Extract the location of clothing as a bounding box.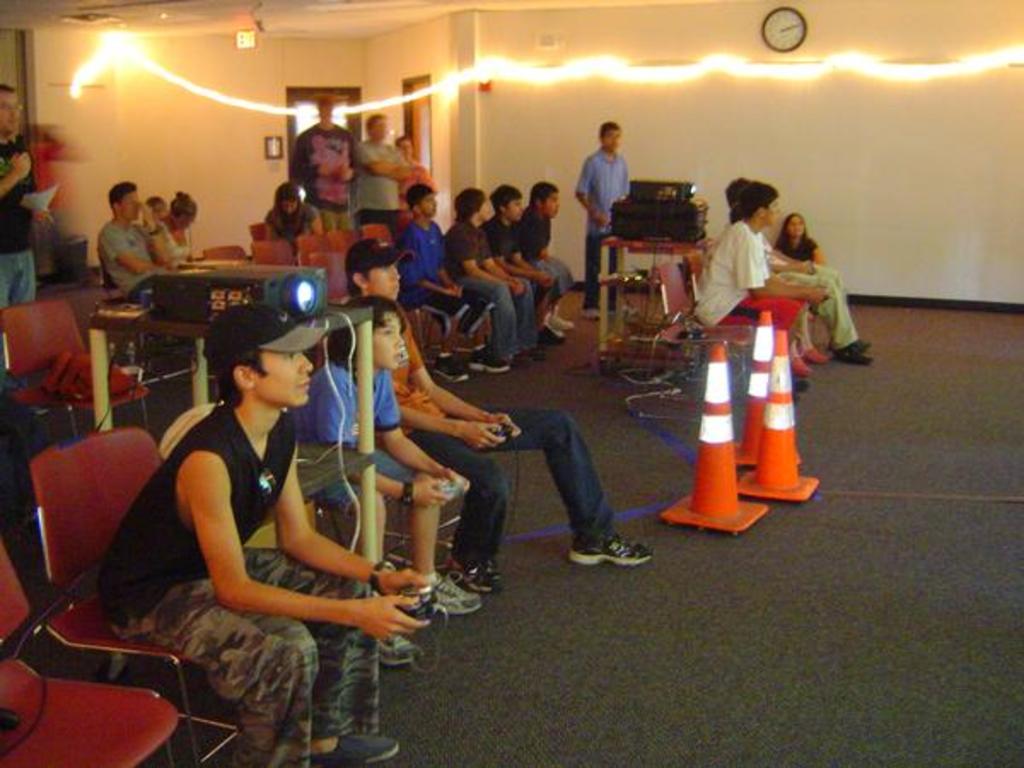
region(758, 227, 862, 355).
